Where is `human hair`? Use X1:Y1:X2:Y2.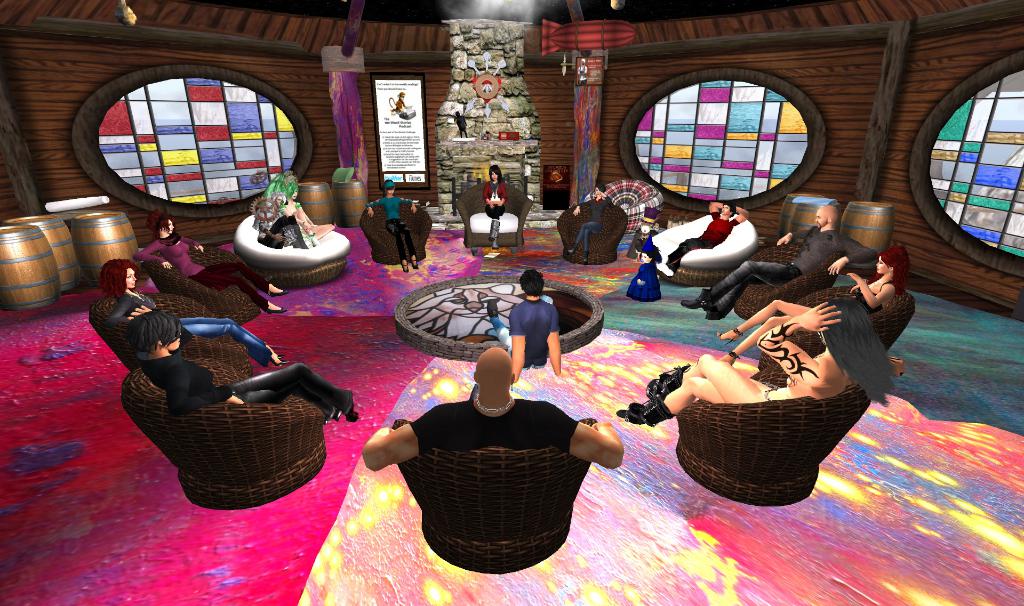
157:214:173:236.
